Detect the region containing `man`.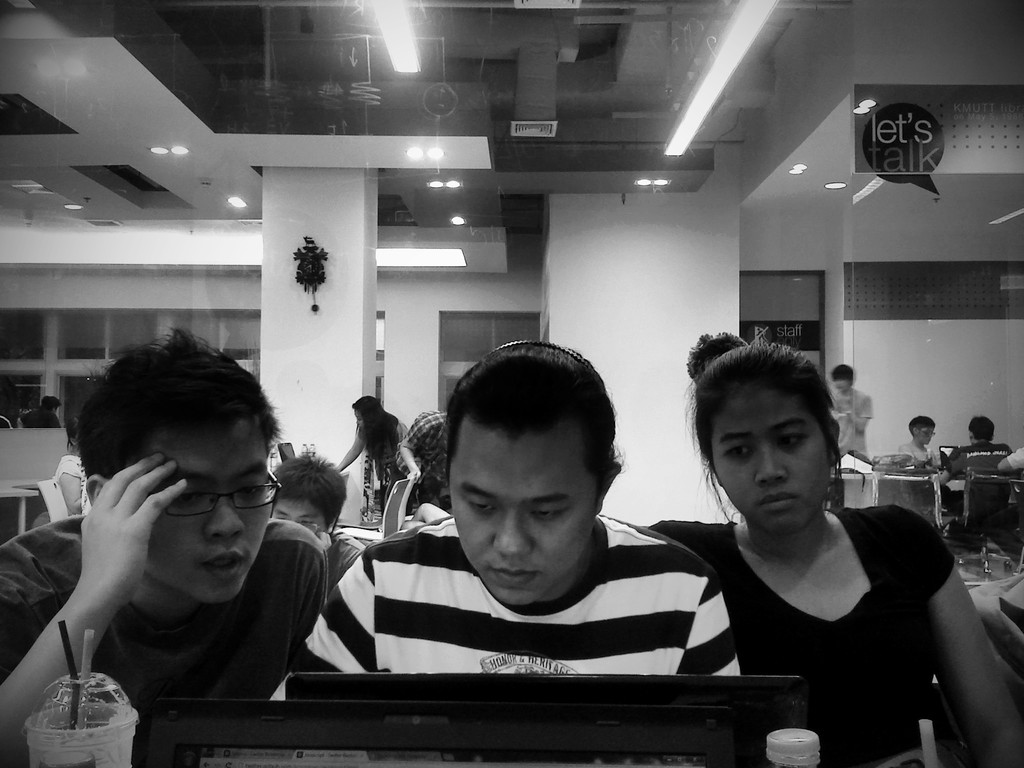
22, 394, 62, 428.
